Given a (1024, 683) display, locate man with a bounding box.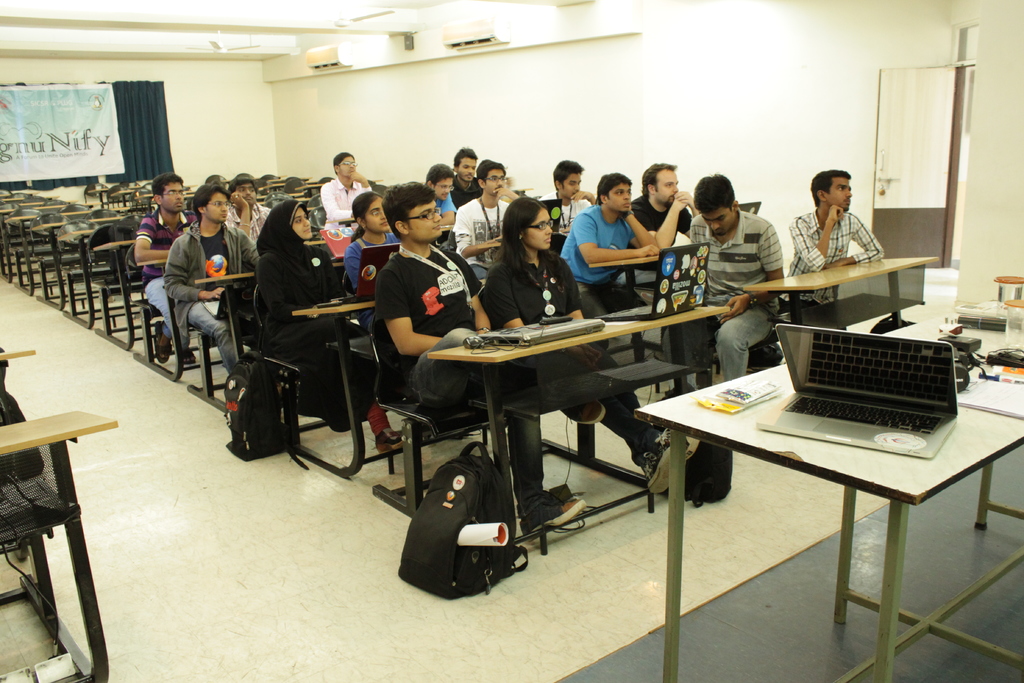
Located: [163,182,262,376].
